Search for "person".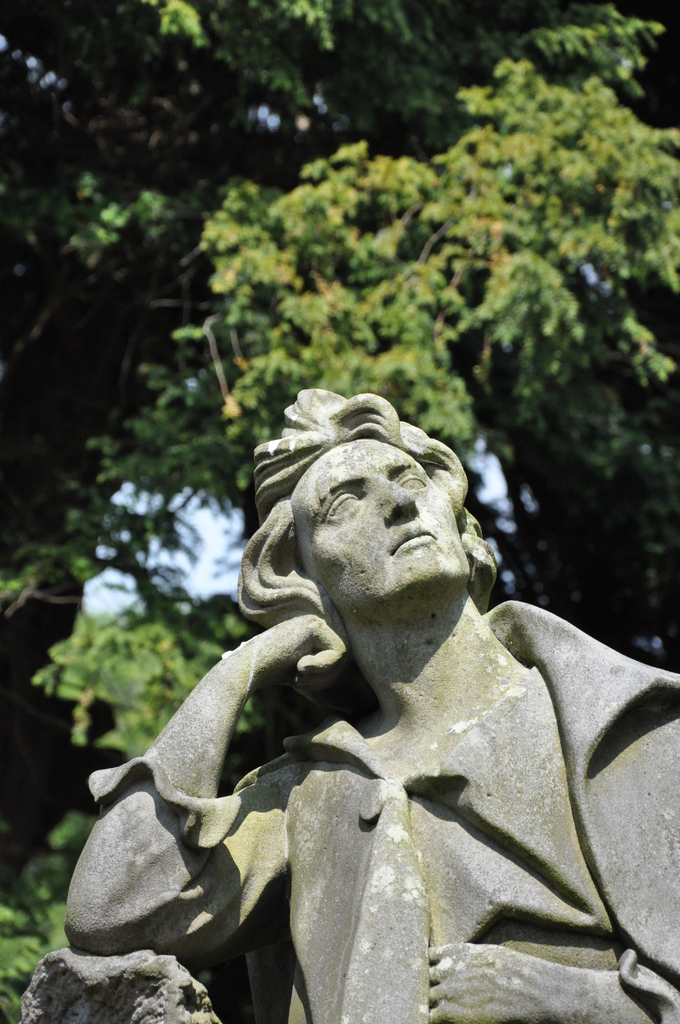
Found at bbox(60, 382, 679, 1023).
